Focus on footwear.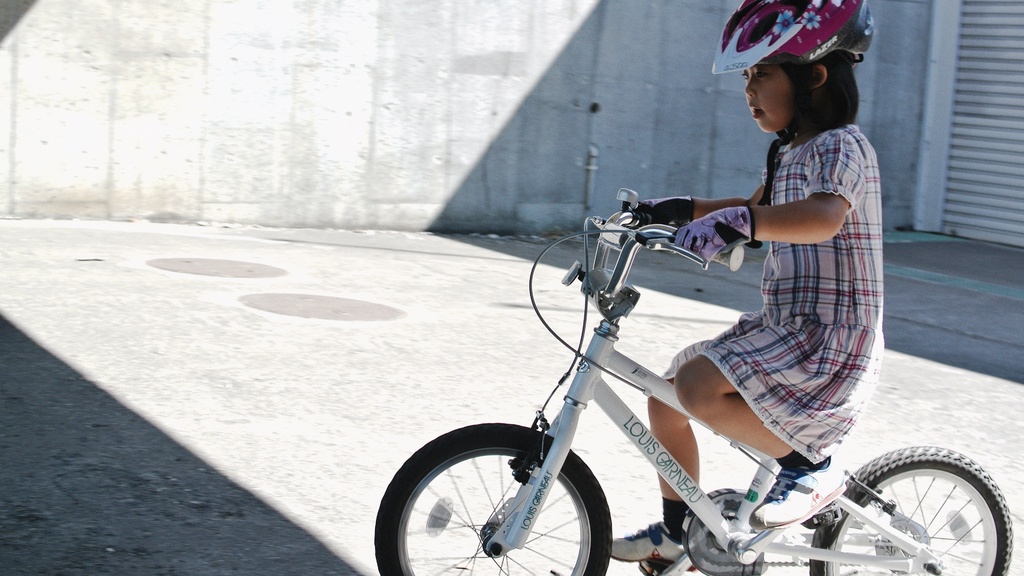
Focused at l=755, t=465, r=843, b=525.
